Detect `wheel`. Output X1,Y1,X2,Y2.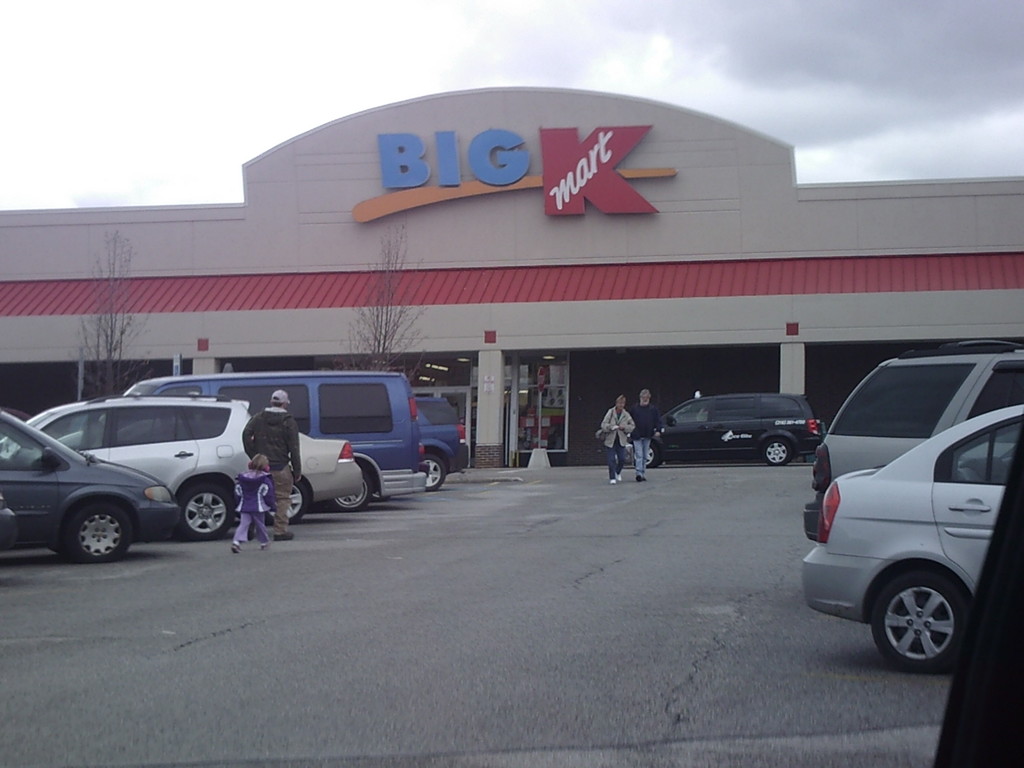
177,484,234,537.
